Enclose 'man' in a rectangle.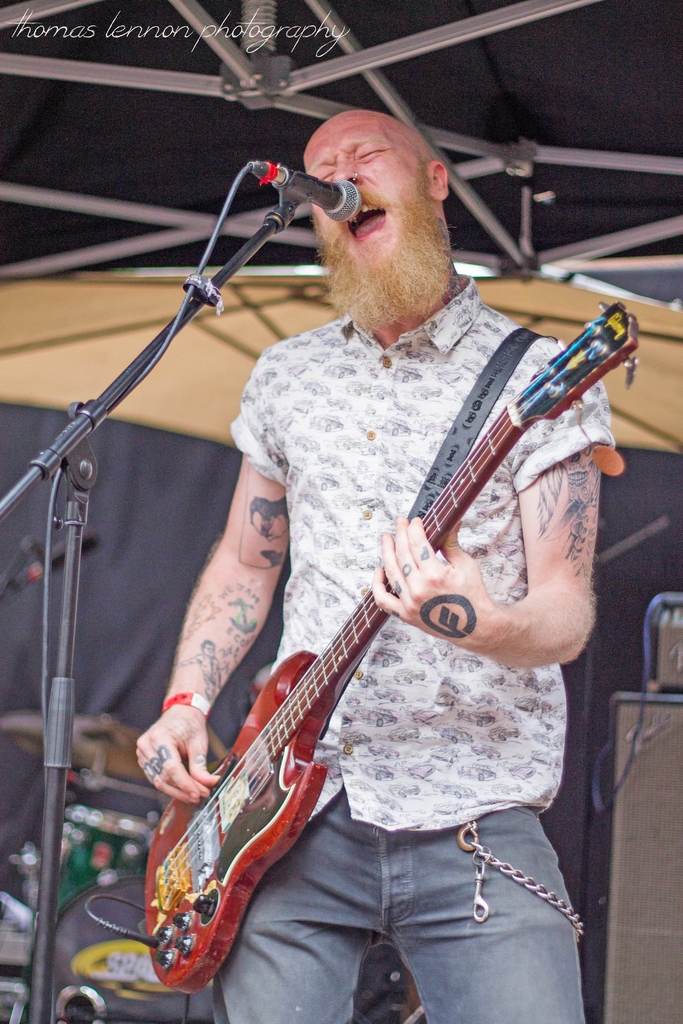
select_region(100, 83, 611, 1023).
